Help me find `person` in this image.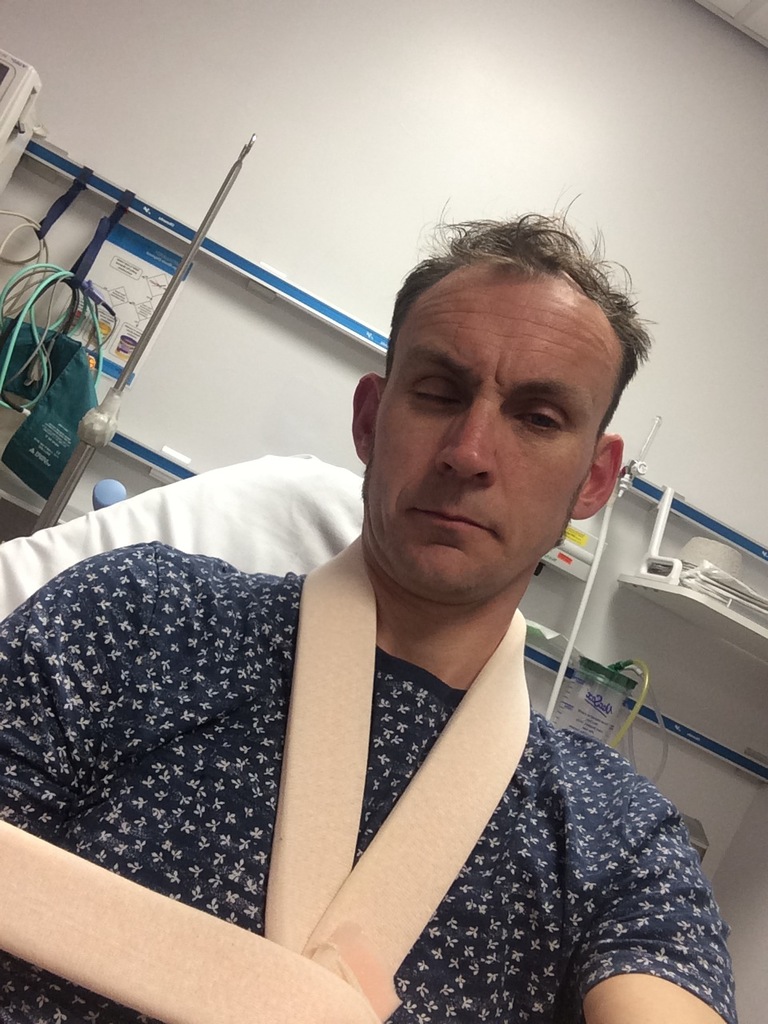
Found it: x1=0 y1=188 x2=744 y2=1023.
